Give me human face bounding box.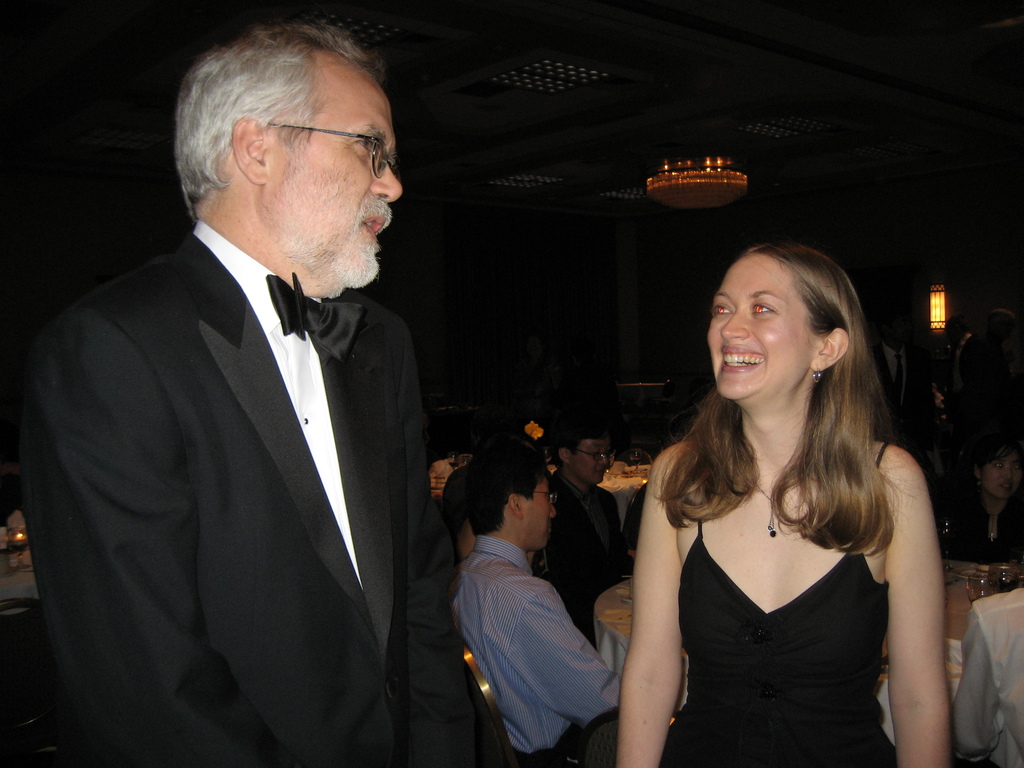
Rect(524, 470, 556, 550).
